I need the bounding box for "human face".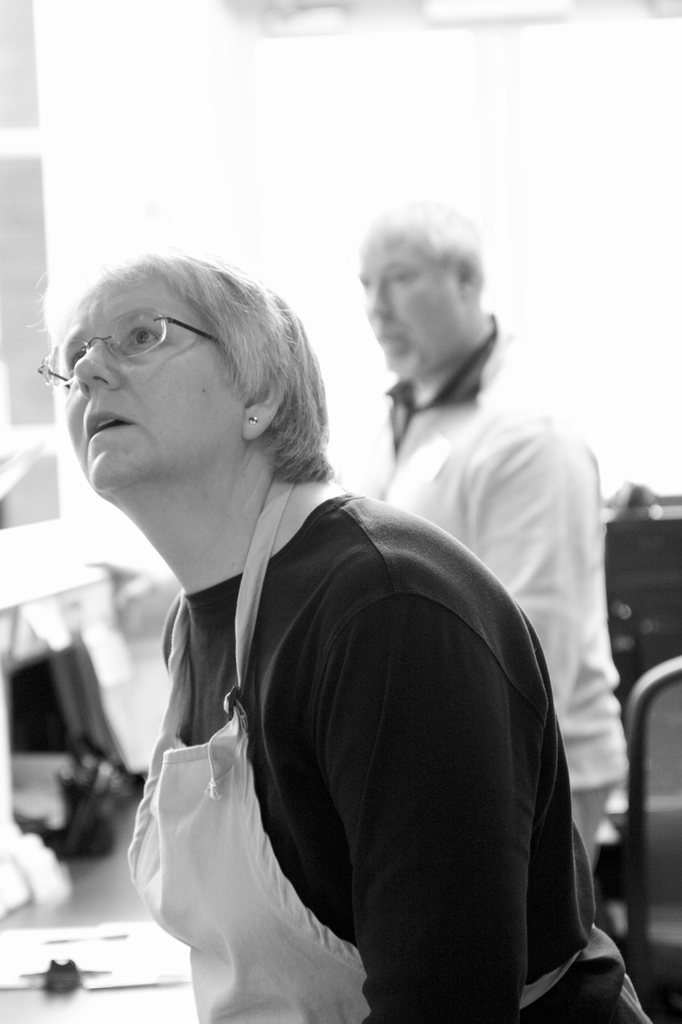
Here it is: box(359, 245, 463, 382).
